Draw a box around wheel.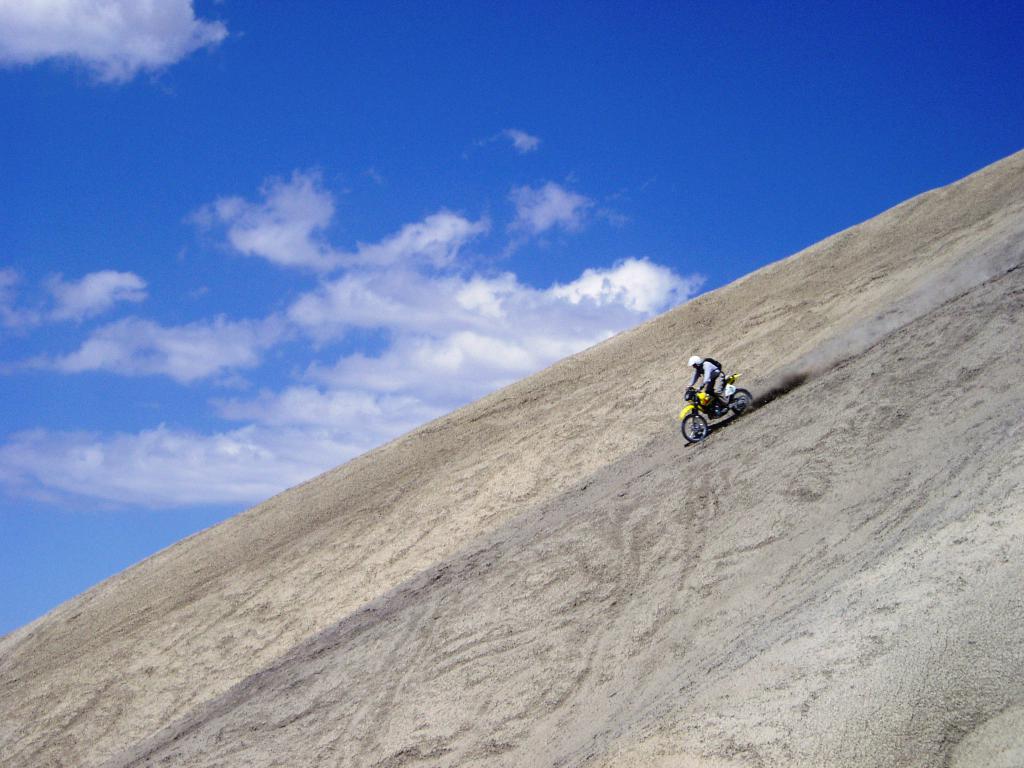
<bbox>685, 417, 708, 444</bbox>.
